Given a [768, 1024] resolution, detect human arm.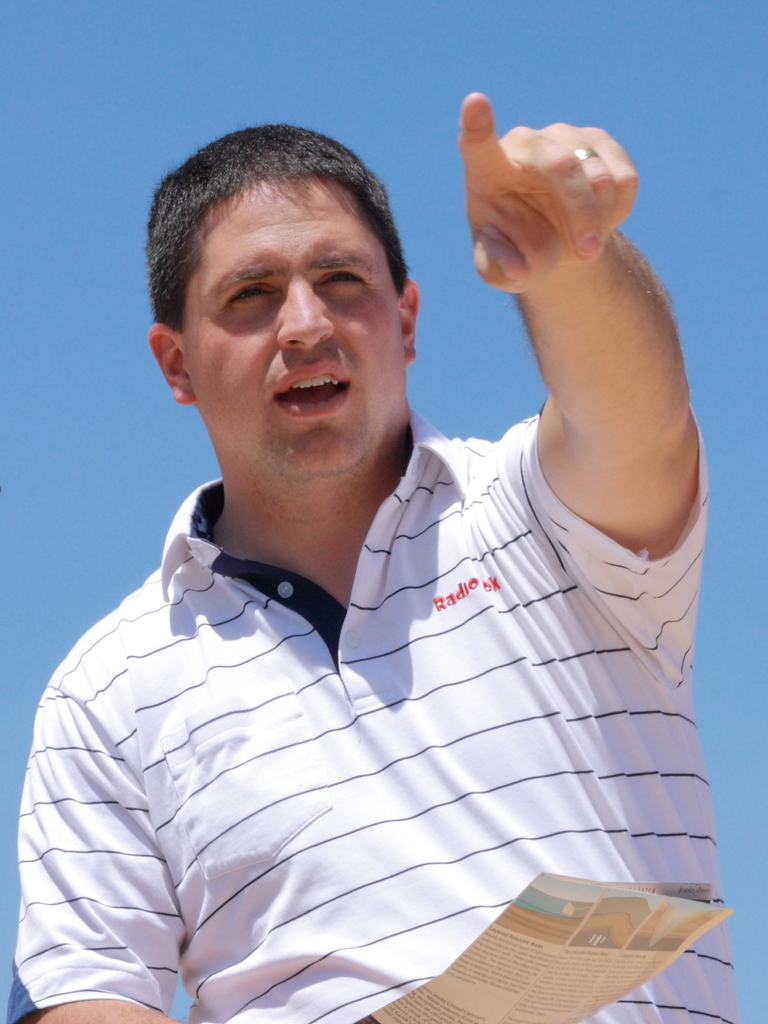
(471, 164, 701, 607).
